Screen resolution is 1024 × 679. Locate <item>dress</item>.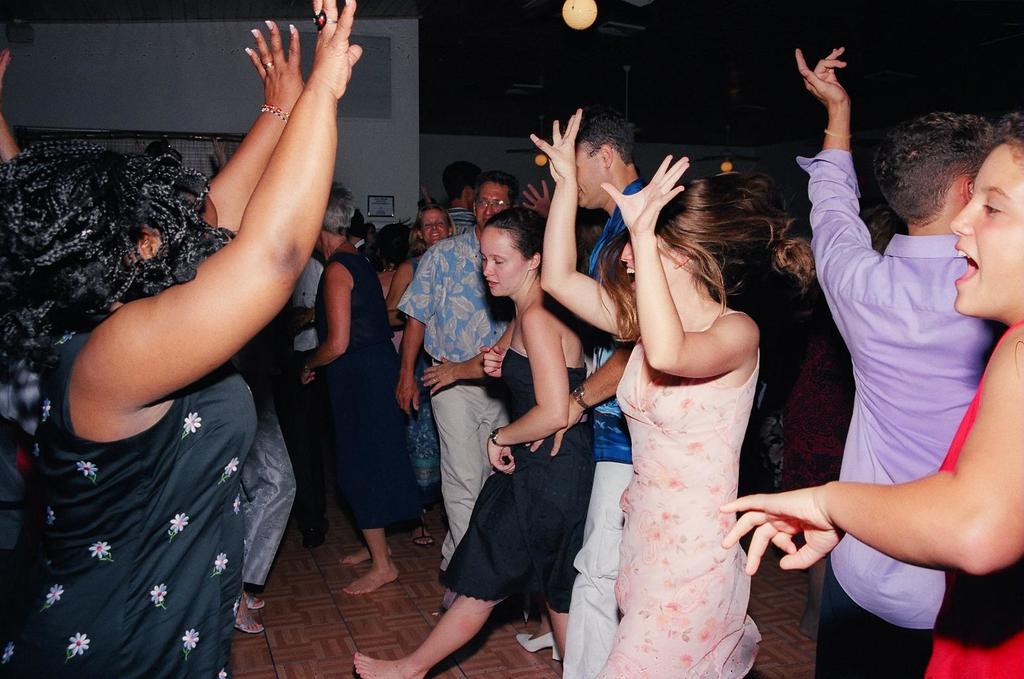
438,345,589,612.
